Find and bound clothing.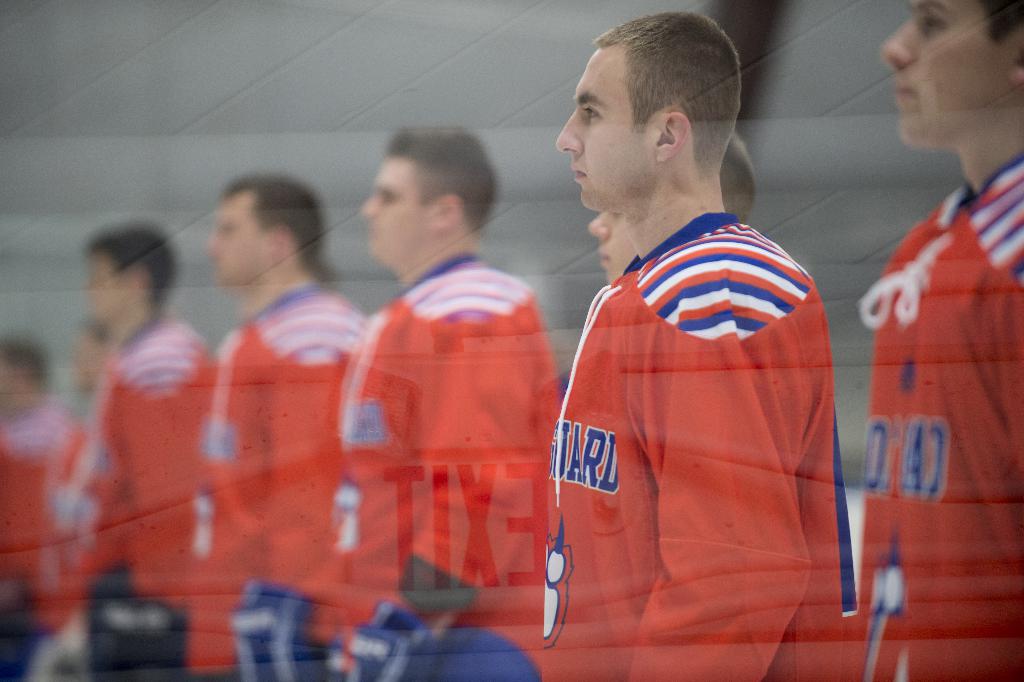
Bound: pyautogui.locateOnScreen(849, 153, 1023, 681).
